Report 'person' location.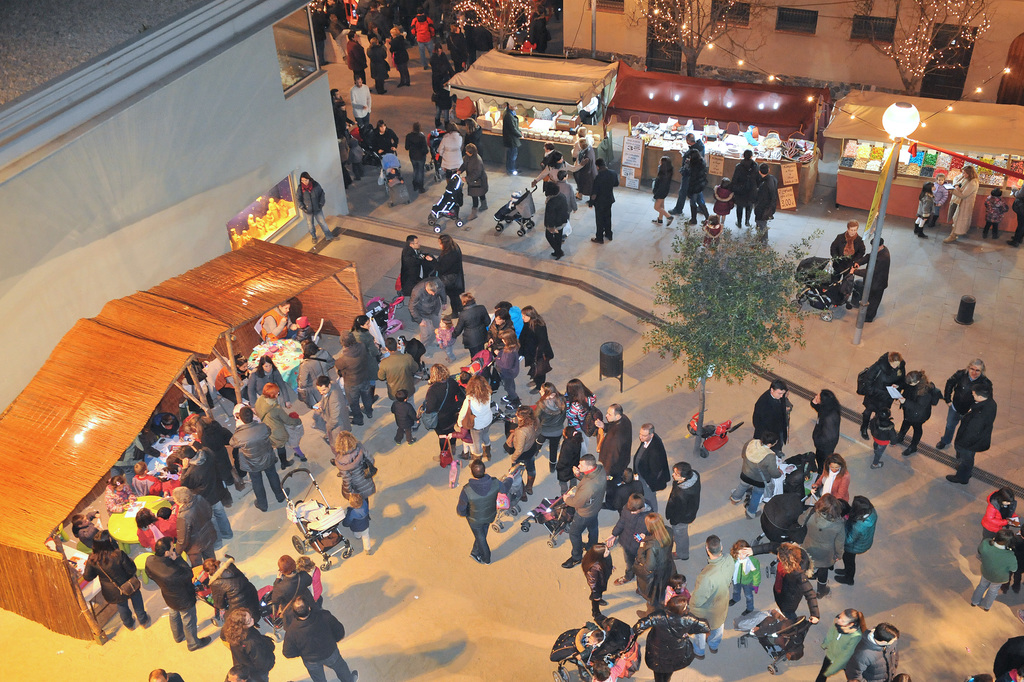
Report: <region>408, 6, 431, 62</region>.
